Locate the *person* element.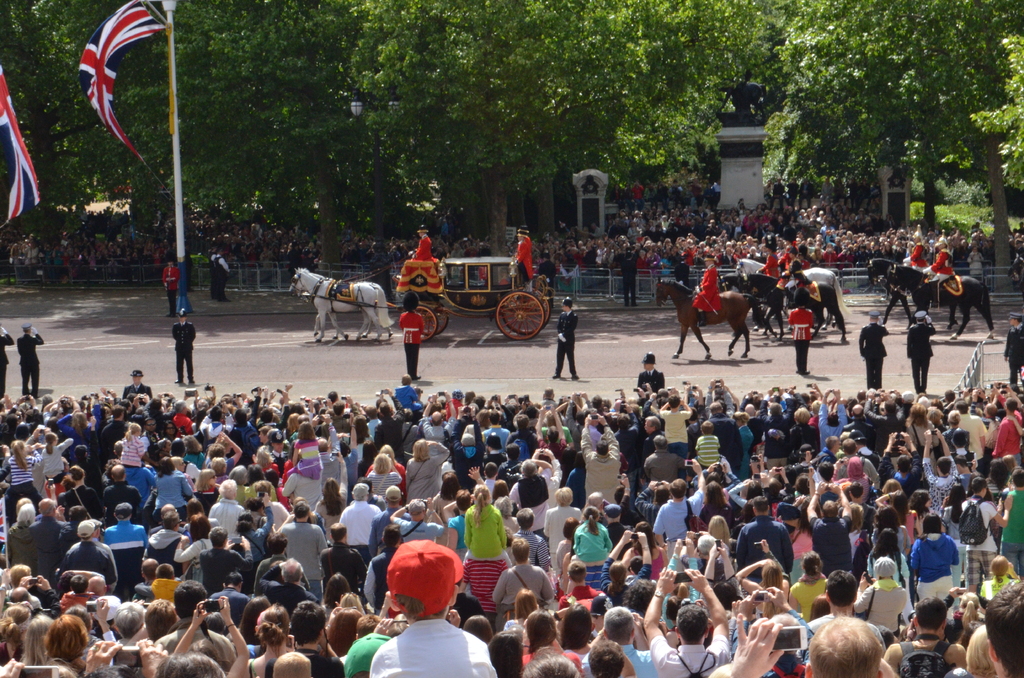
Element bbox: <bbox>159, 257, 180, 303</bbox>.
